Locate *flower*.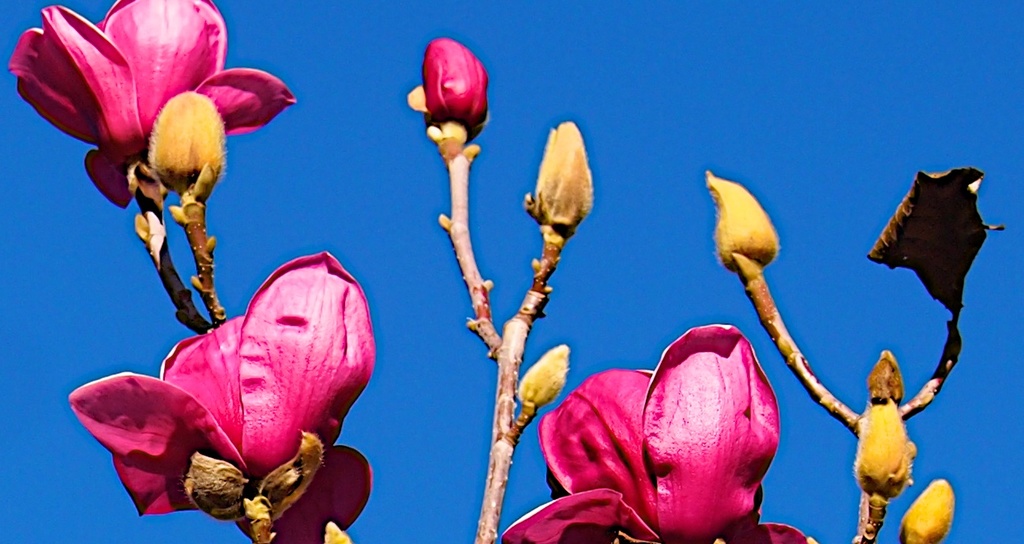
Bounding box: (66, 250, 378, 541).
